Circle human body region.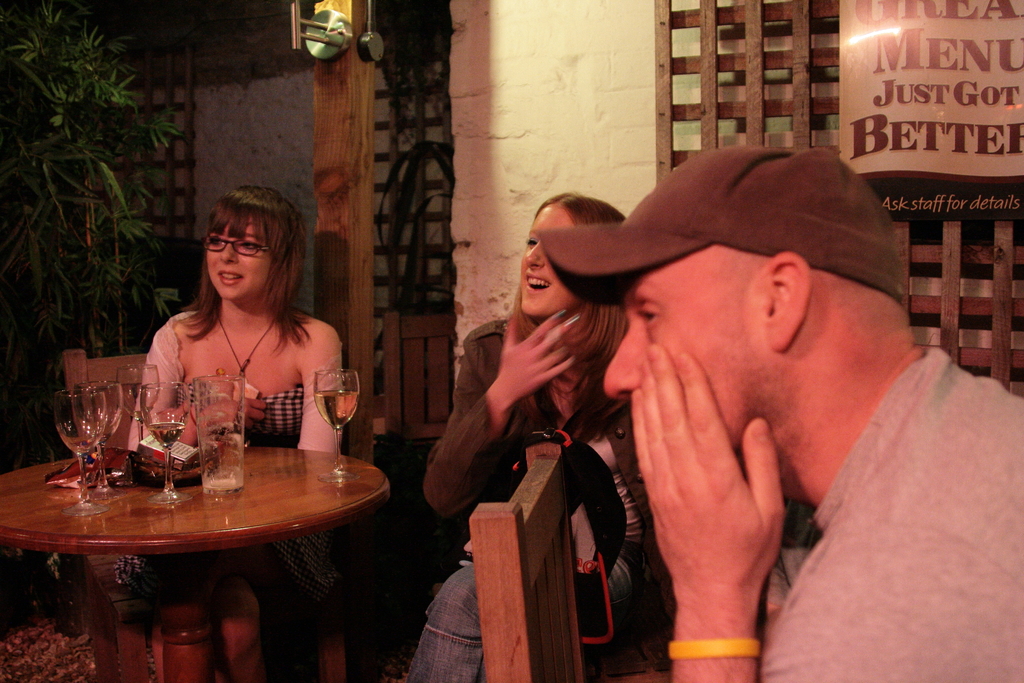
Region: <bbox>407, 313, 653, 682</bbox>.
